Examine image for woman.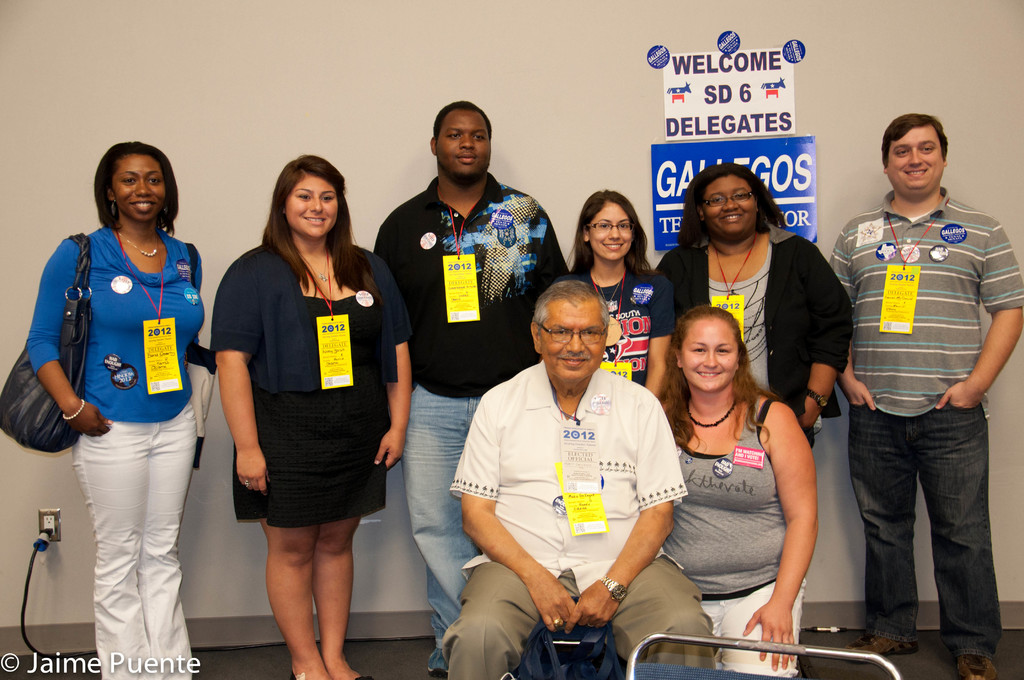
Examination result: {"x1": 649, "y1": 160, "x2": 850, "y2": 440}.
